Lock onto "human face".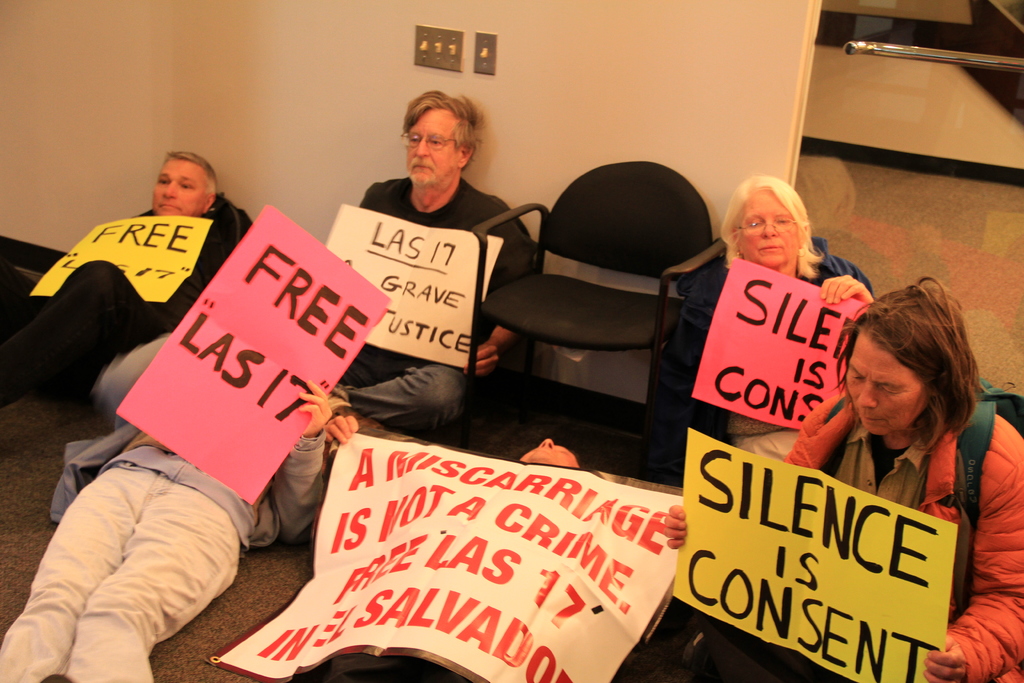
Locked: [left=403, top=108, right=456, bottom=186].
